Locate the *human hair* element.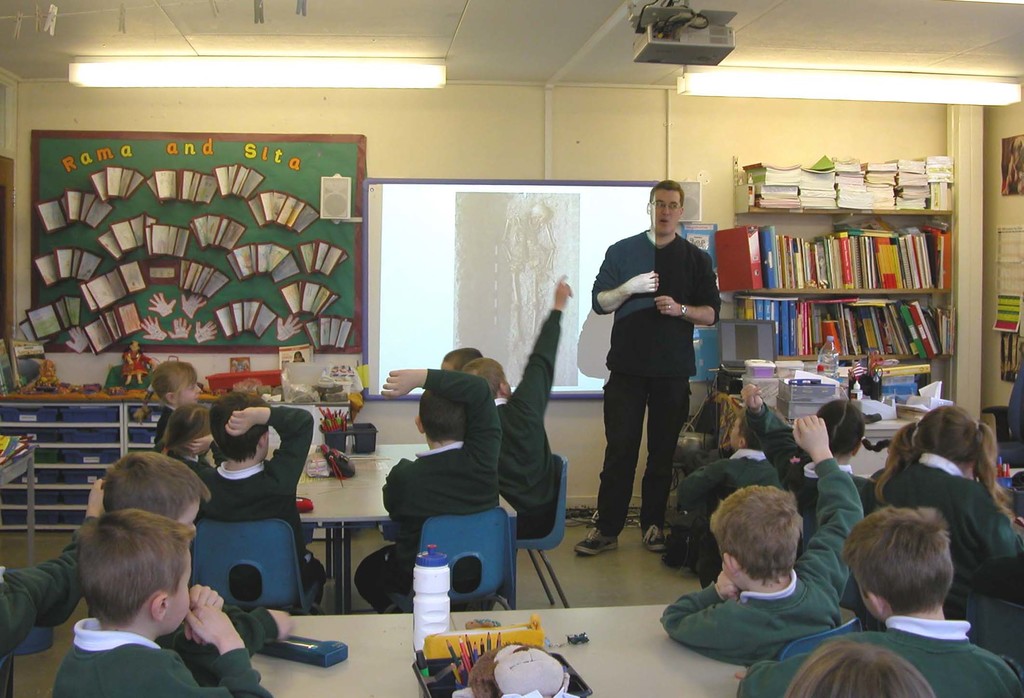
Element bbox: [442,345,481,373].
